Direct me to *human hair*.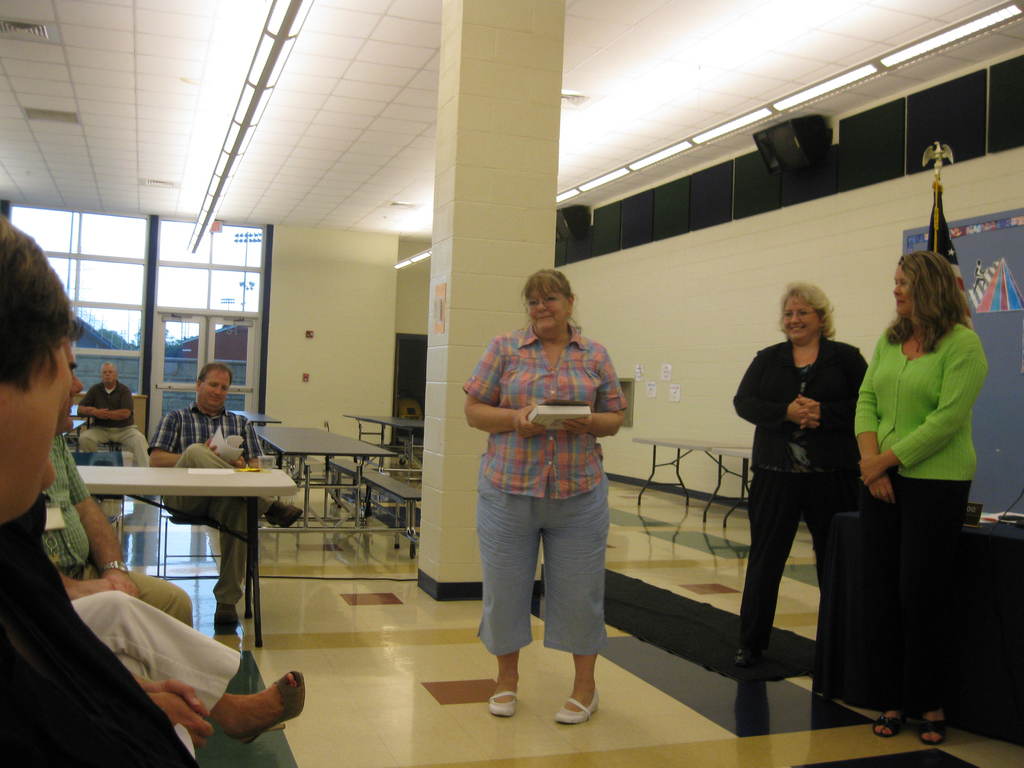
Direction: [196,362,236,387].
